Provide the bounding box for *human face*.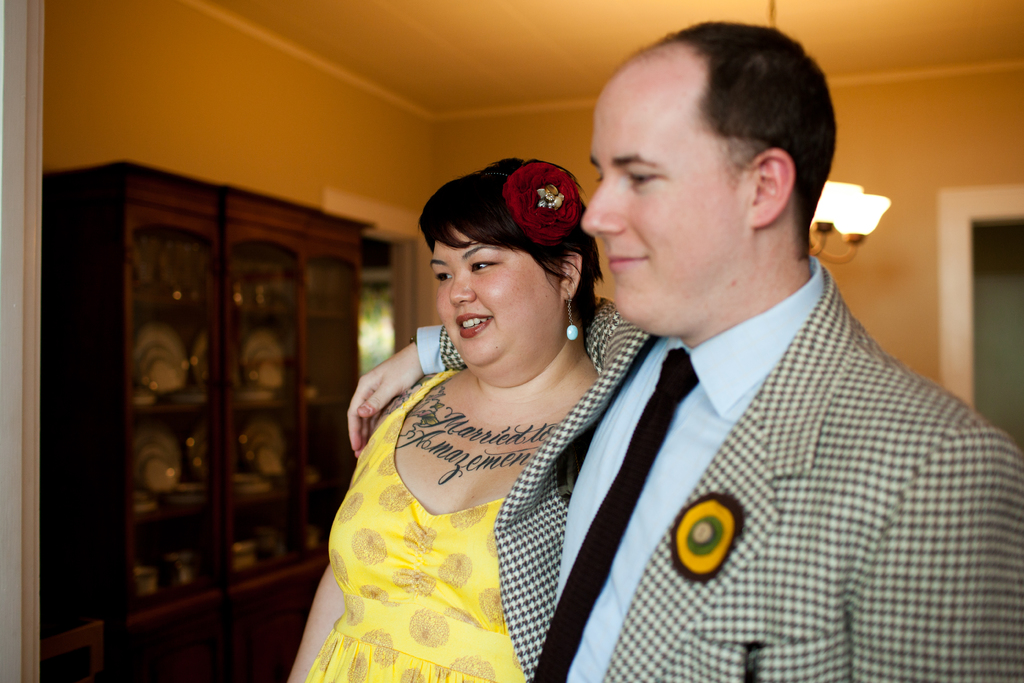
bbox=[421, 204, 577, 368].
